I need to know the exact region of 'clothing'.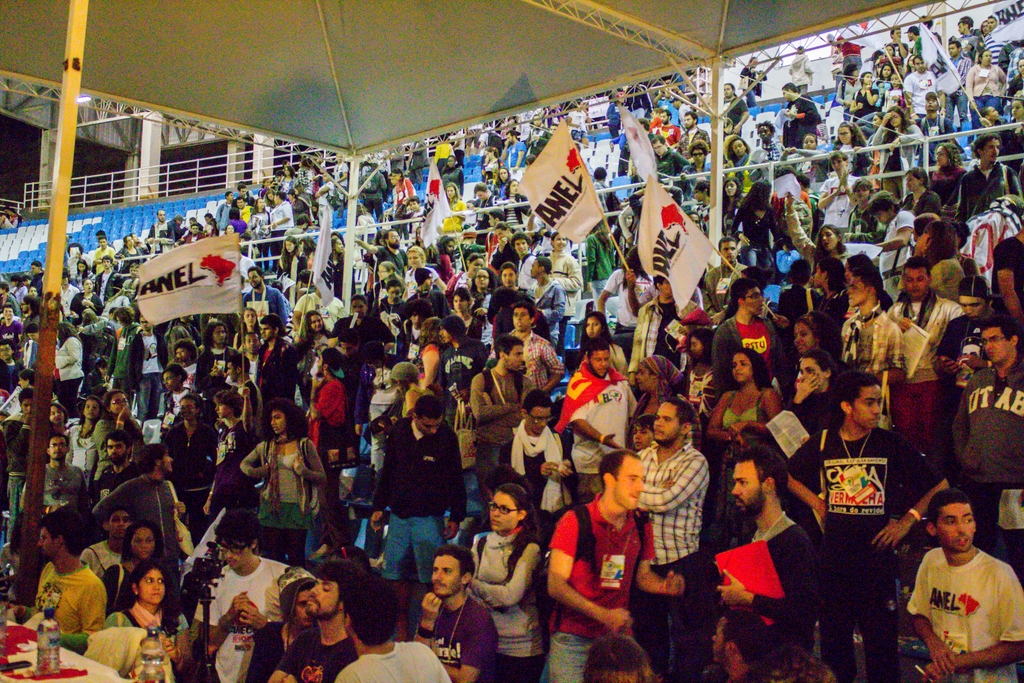
Region: [943, 361, 1023, 529].
